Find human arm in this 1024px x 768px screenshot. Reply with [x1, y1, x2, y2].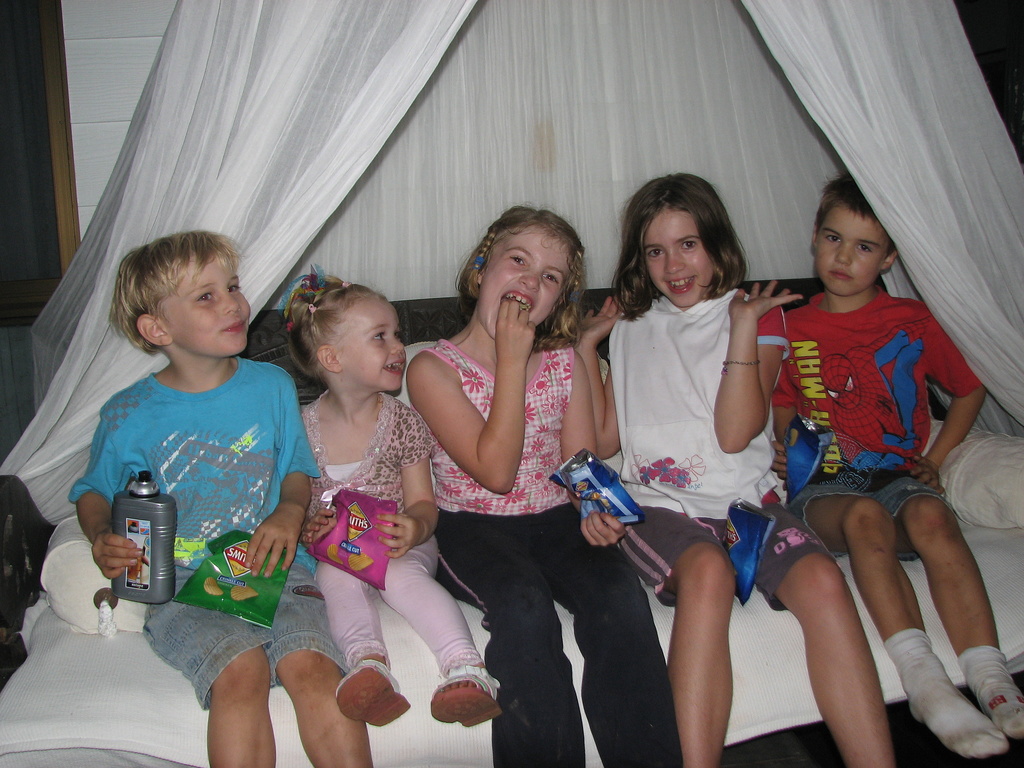
[241, 372, 320, 579].
